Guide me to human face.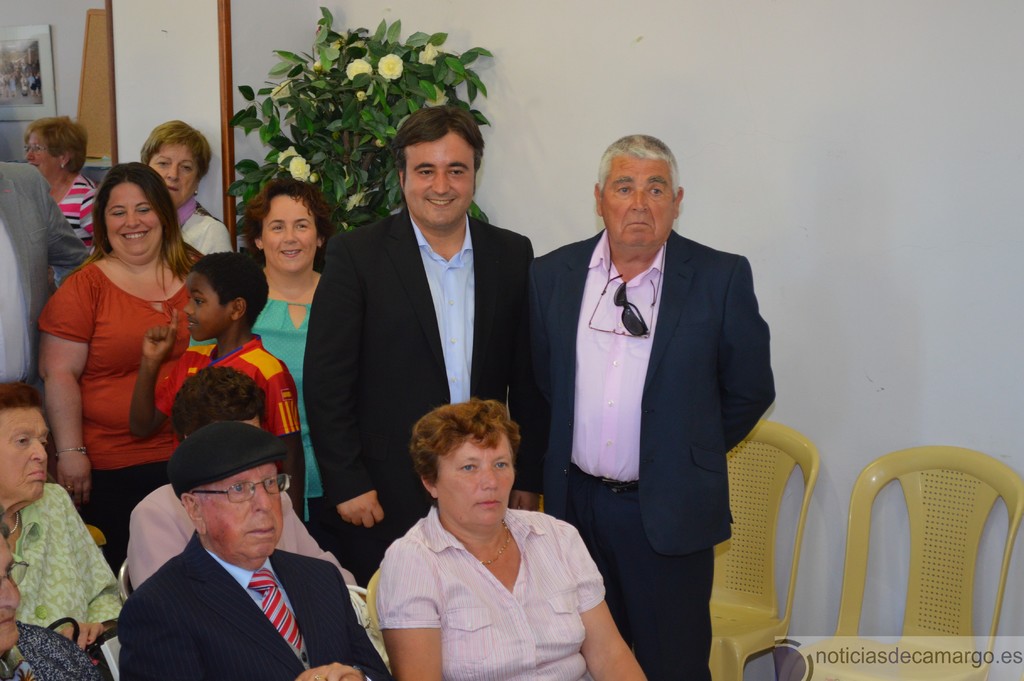
Guidance: [left=24, top=131, right=60, bottom=177].
